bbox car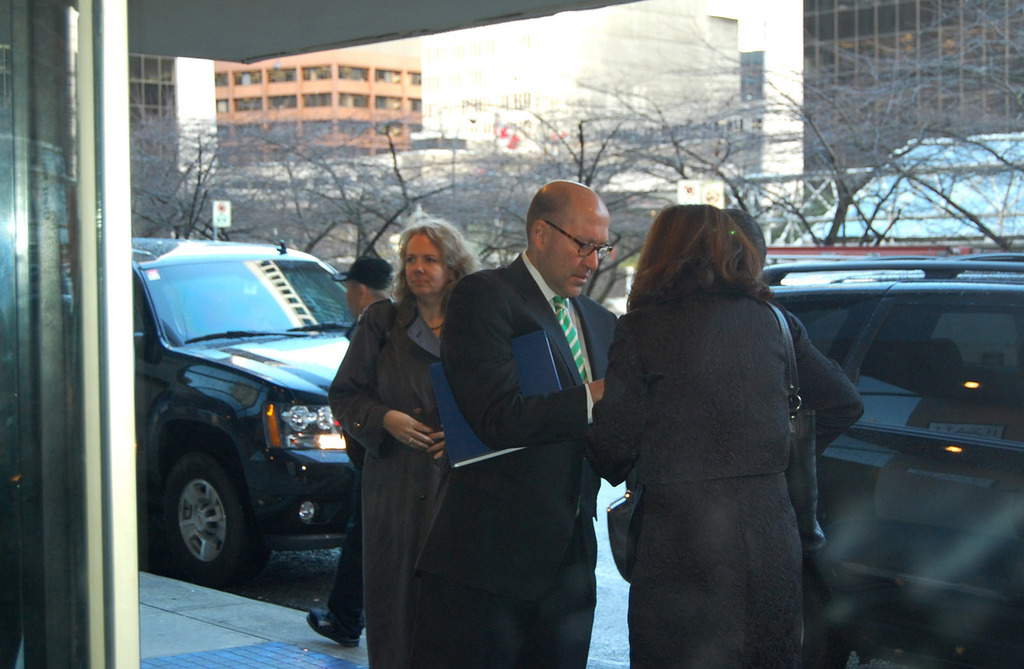
crop(604, 252, 1023, 668)
